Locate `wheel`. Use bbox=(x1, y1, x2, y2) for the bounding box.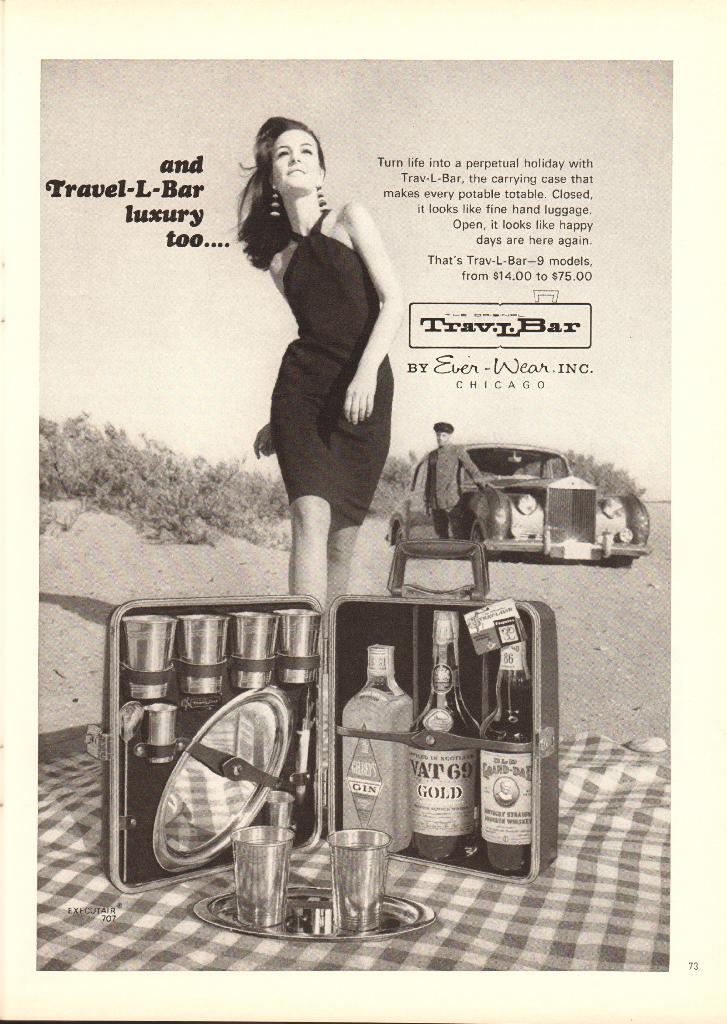
bbox=(391, 527, 402, 541).
